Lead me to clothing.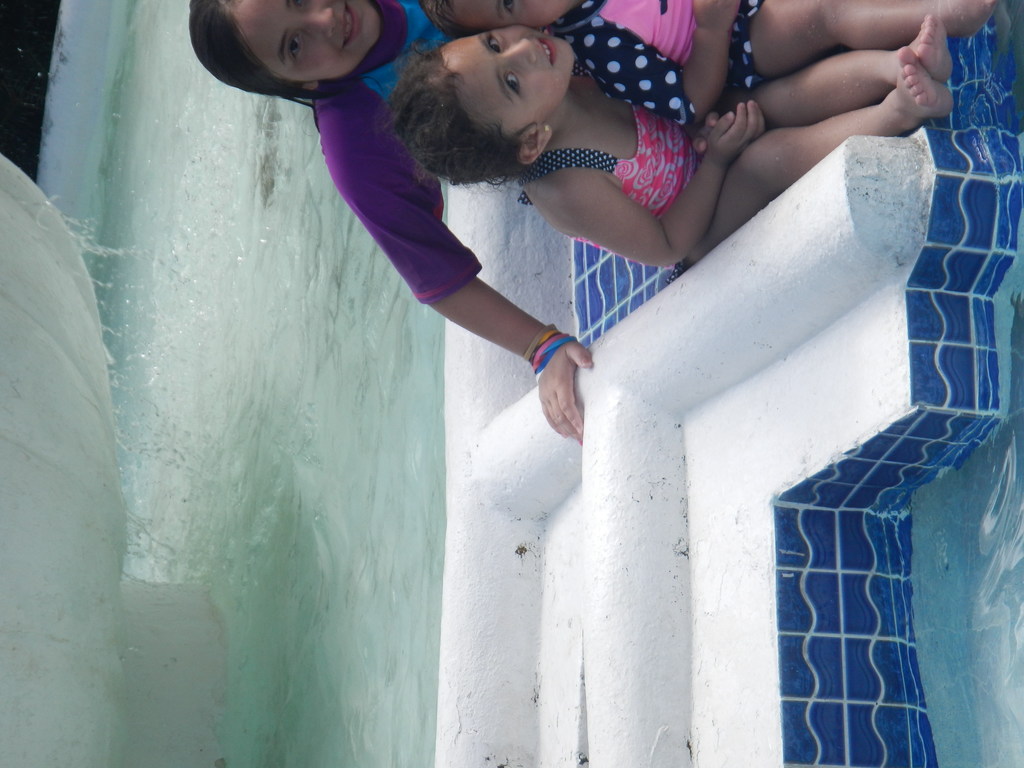
Lead to (549,0,769,127).
